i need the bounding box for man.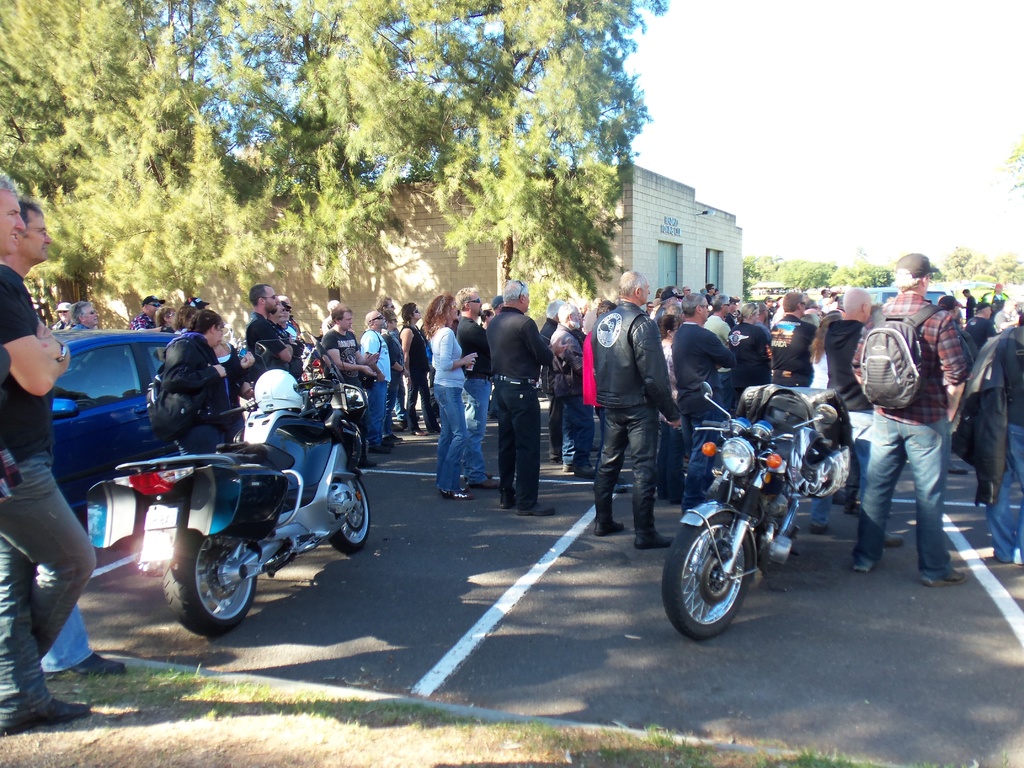
Here it is: (left=0, top=182, right=104, bottom=739).
